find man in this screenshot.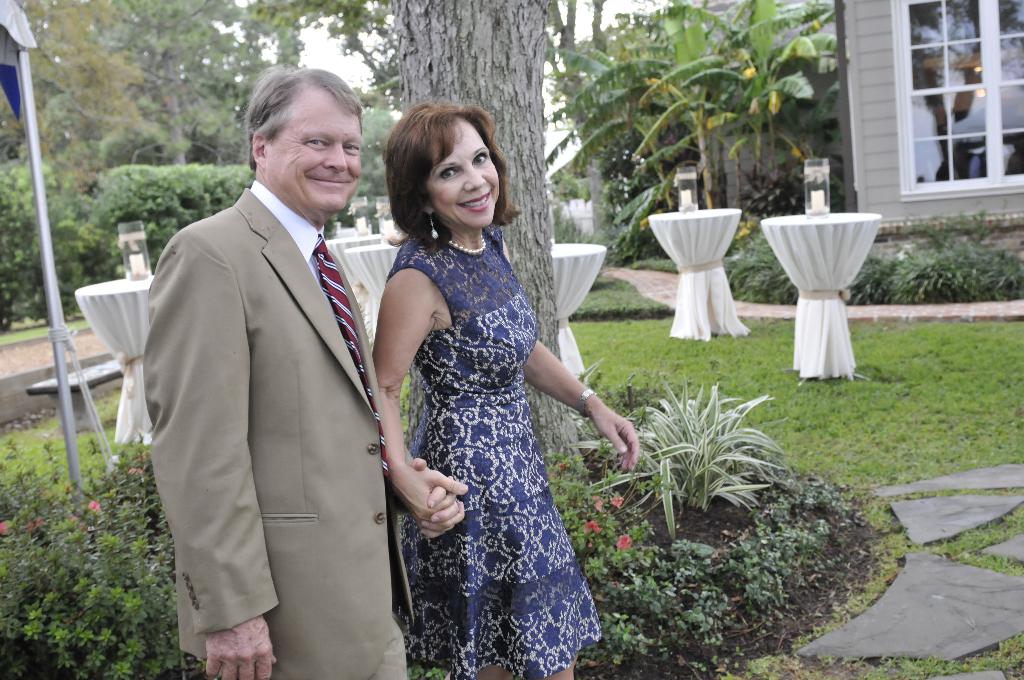
The bounding box for man is (123, 51, 419, 661).
